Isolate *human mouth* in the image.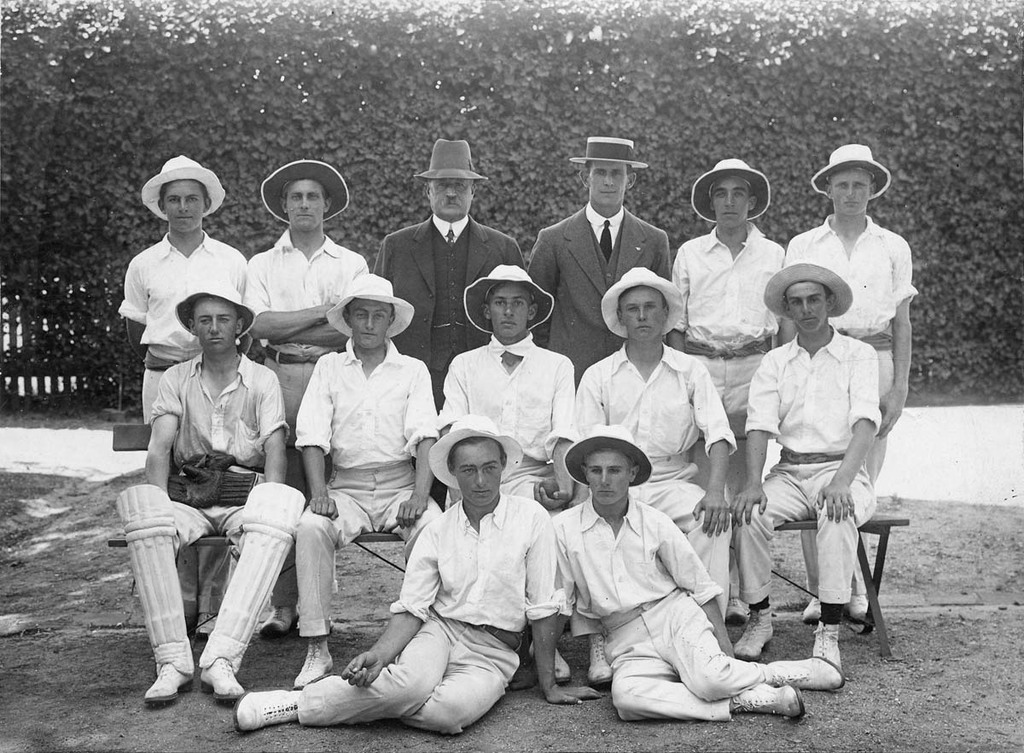
Isolated region: x1=355 y1=327 x2=381 y2=345.
